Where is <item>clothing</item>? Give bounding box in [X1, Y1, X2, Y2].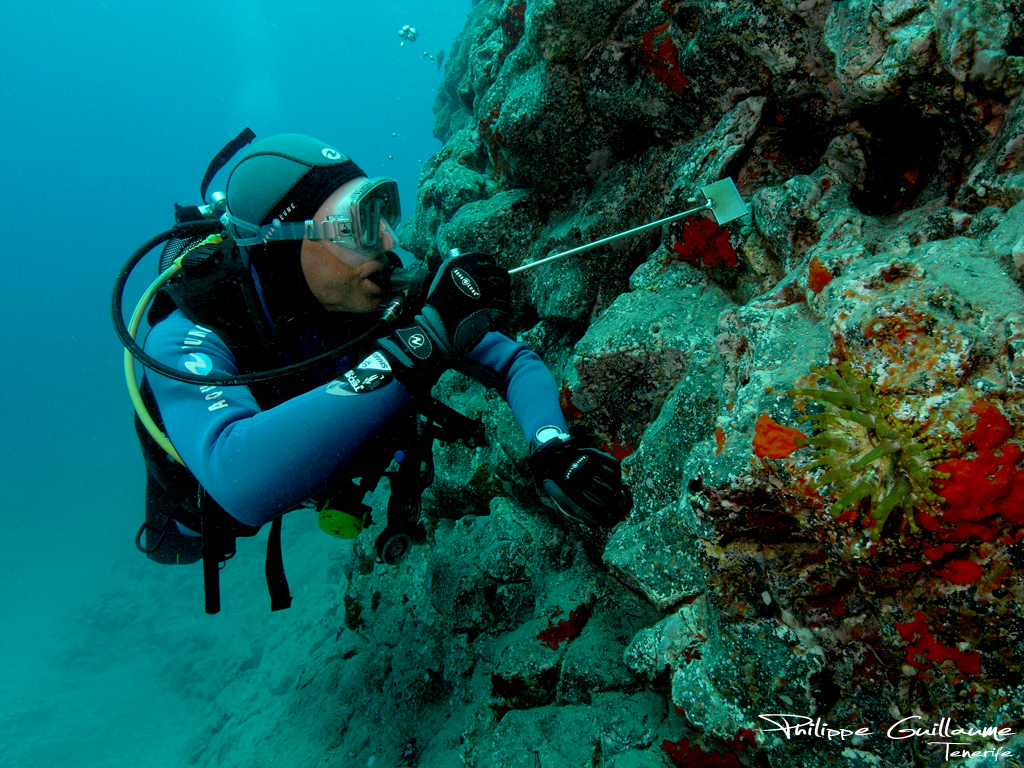
[139, 242, 605, 546].
